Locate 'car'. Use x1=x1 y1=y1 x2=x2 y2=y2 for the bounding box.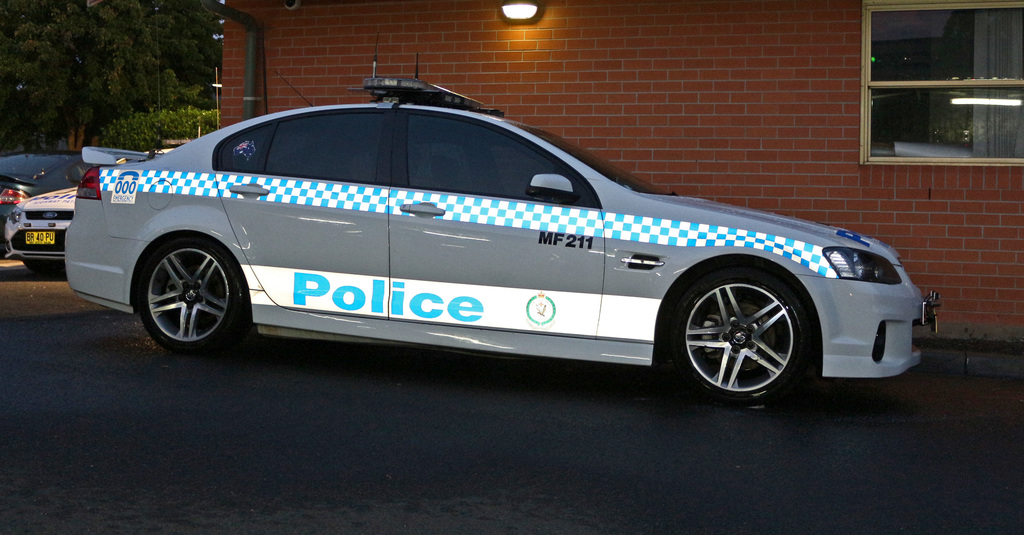
x1=4 y1=176 x2=82 y2=274.
